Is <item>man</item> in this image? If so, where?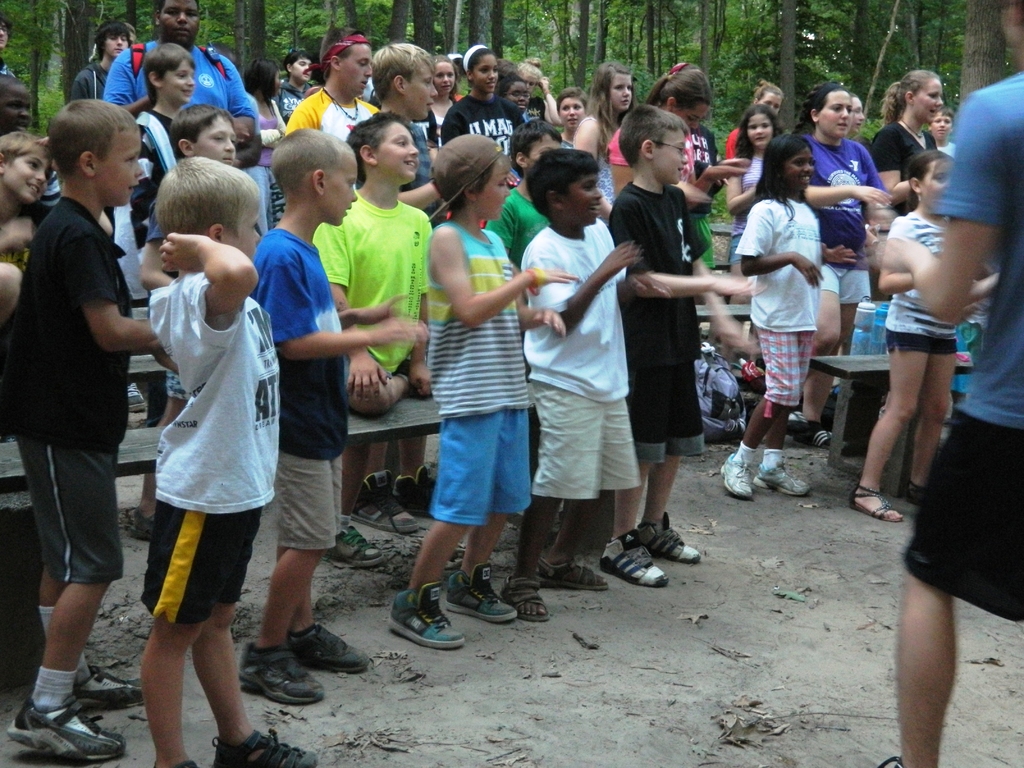
Yes, at (left=71, top=21, right=132, bottom=104).
